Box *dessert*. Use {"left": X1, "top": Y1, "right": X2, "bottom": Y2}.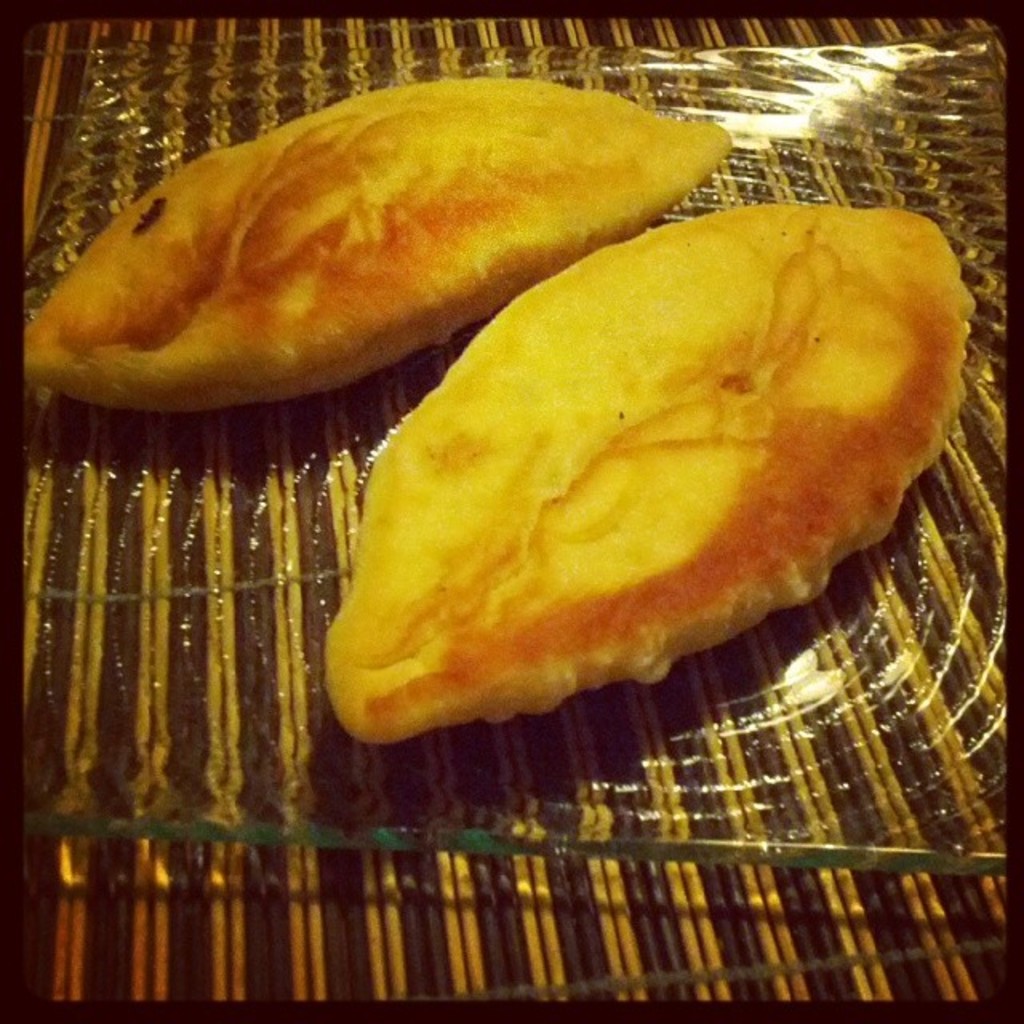
{"left": 22, "top": 77, "right": 744, "bottom": 408}.
